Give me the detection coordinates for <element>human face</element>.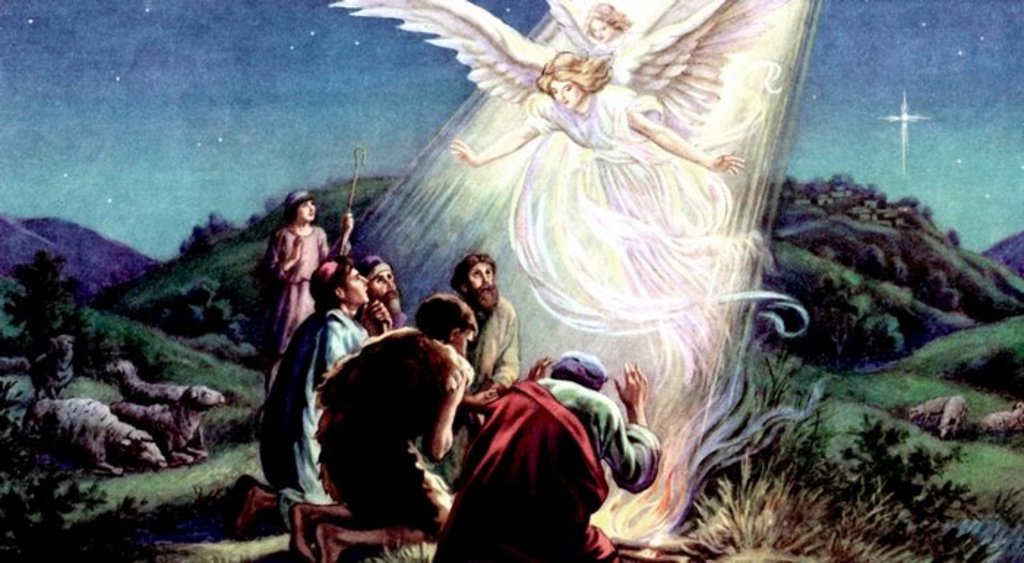
588, 12, 611, 38.
